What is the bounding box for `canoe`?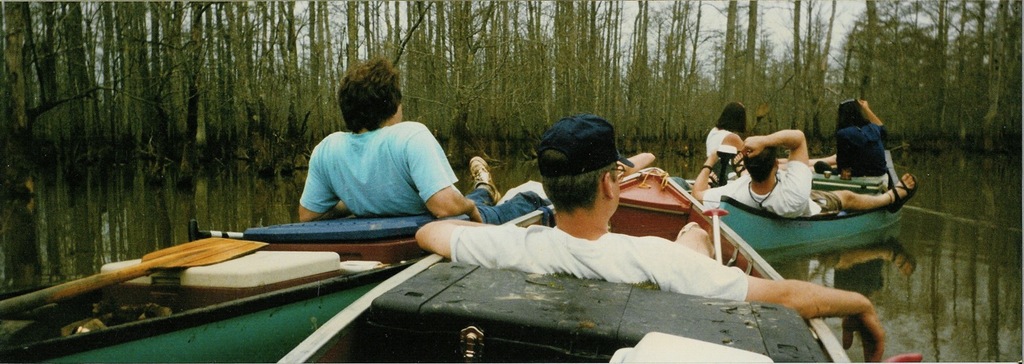
681:154:904:262.
